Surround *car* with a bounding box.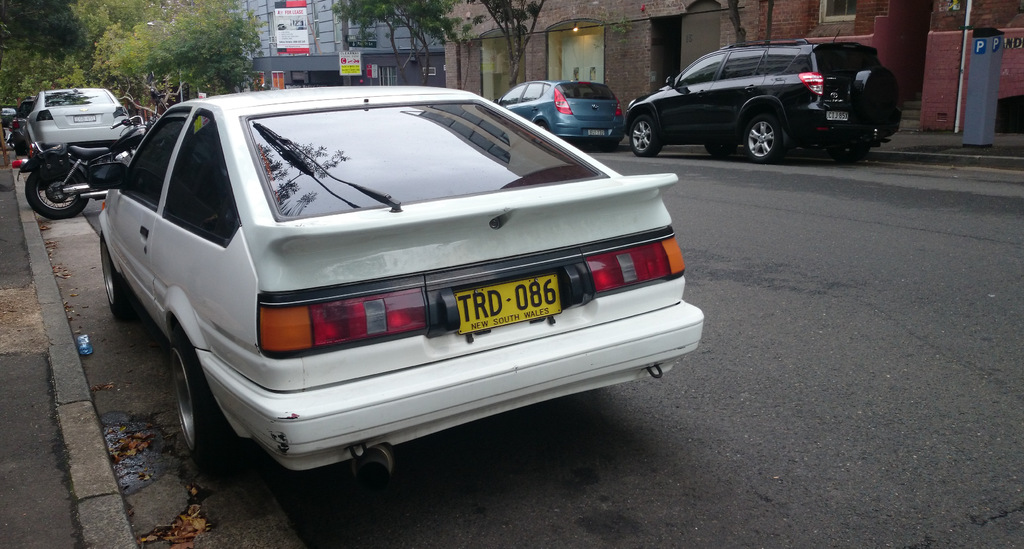
{"left": 99, "top": 91, "right": 716, "bottom": 500}.
